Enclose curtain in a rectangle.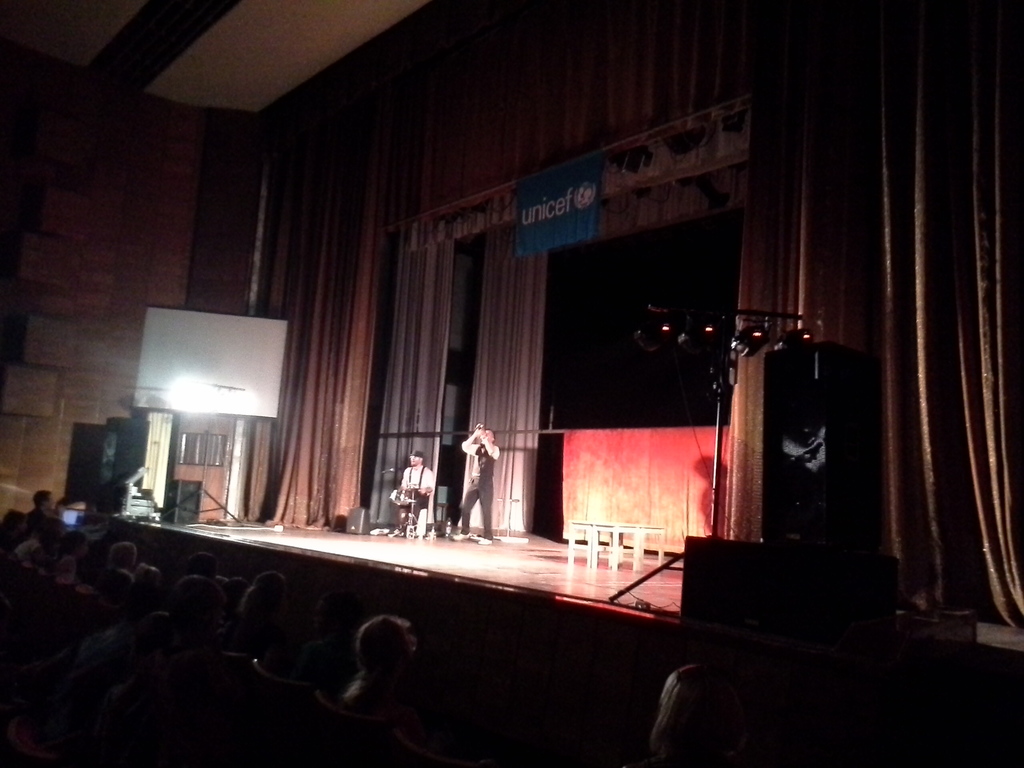
{"left": 244, "top": 0, "right": 746, "bottom": 550}.
